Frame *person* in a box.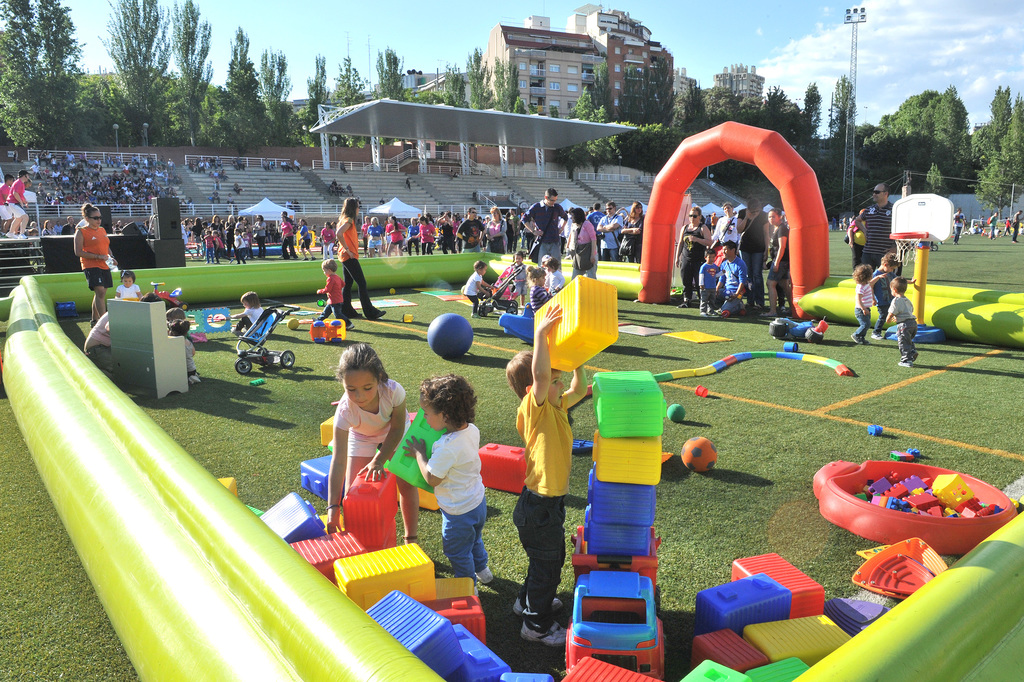
Rect(986, 204, 998, 244).
